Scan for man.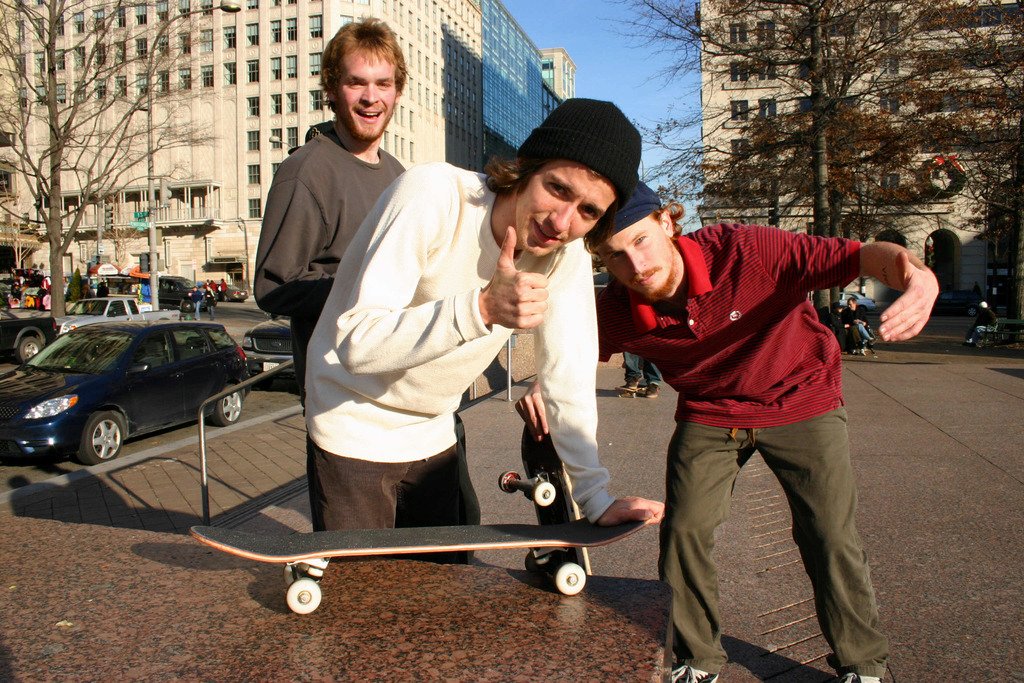
Scan result: locate(252, 10, 434, 527).
